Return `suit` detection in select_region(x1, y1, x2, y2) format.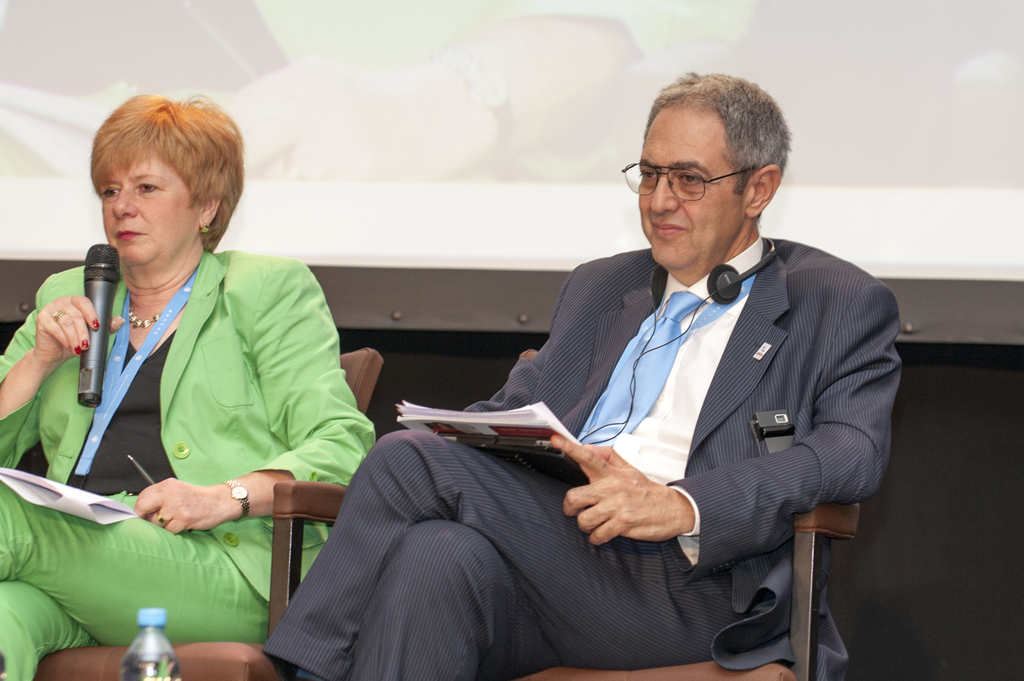
select_region(260, 235, 907, 680).
